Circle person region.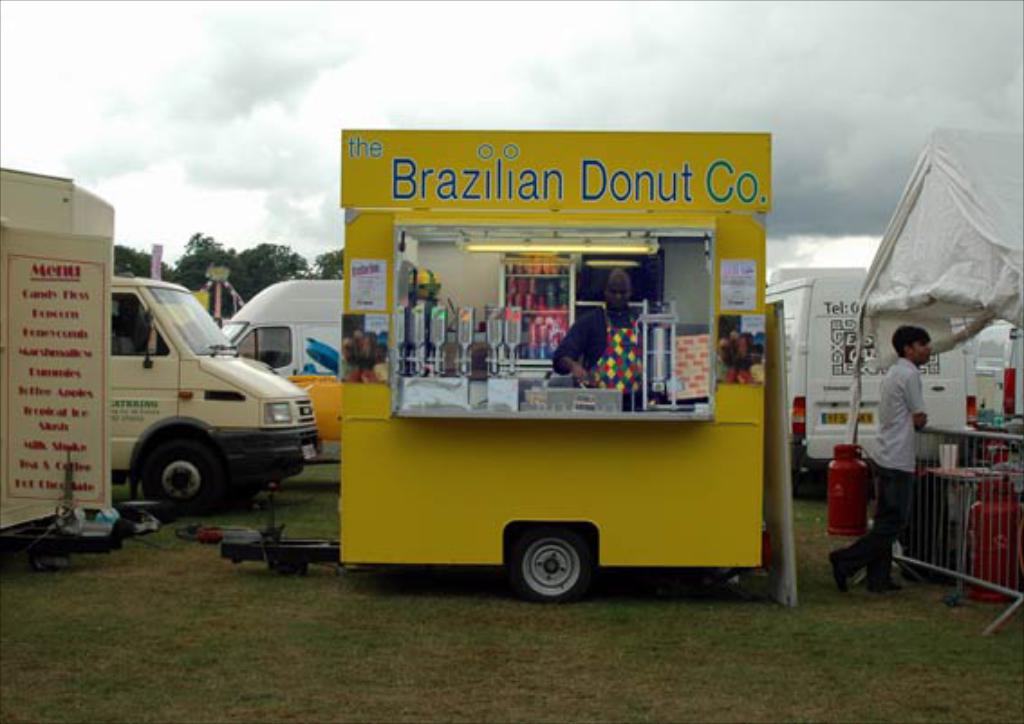
Region: [827, 329, 934, 596].
